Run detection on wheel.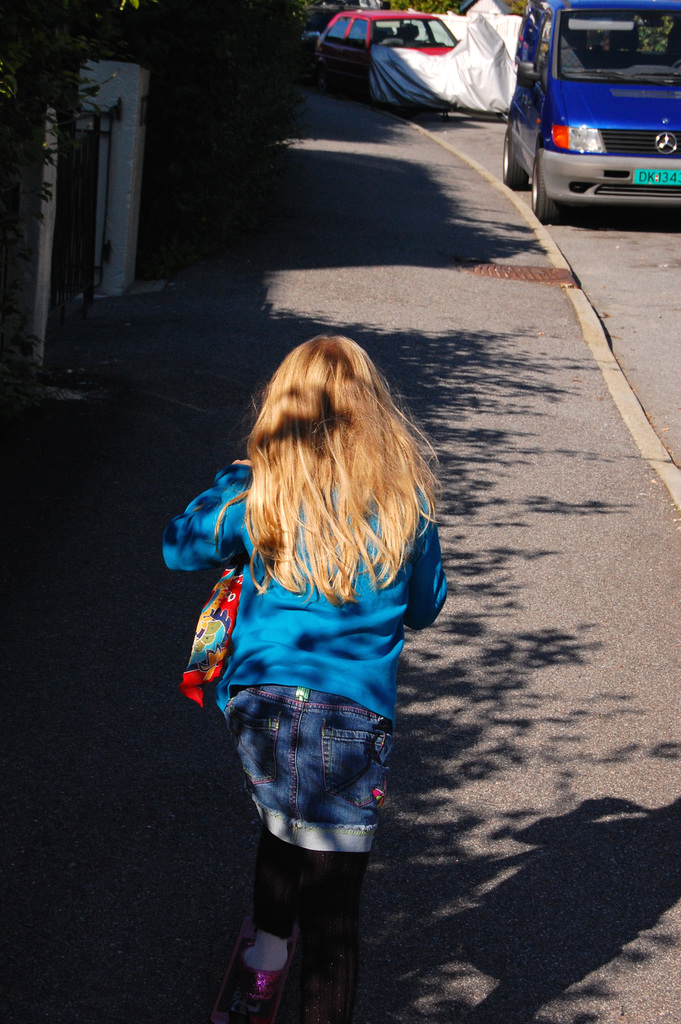
Result: pyautogui.locateOnScreen(316, 69, 328, 93).
